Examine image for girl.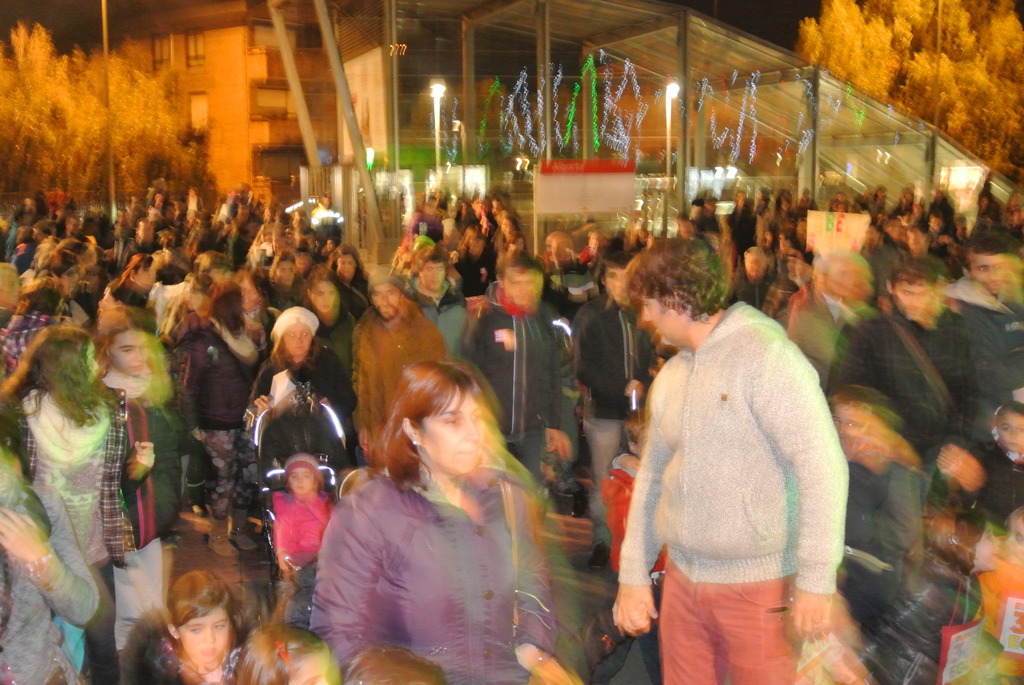
Examination result: [307, 356, 557, 684].
